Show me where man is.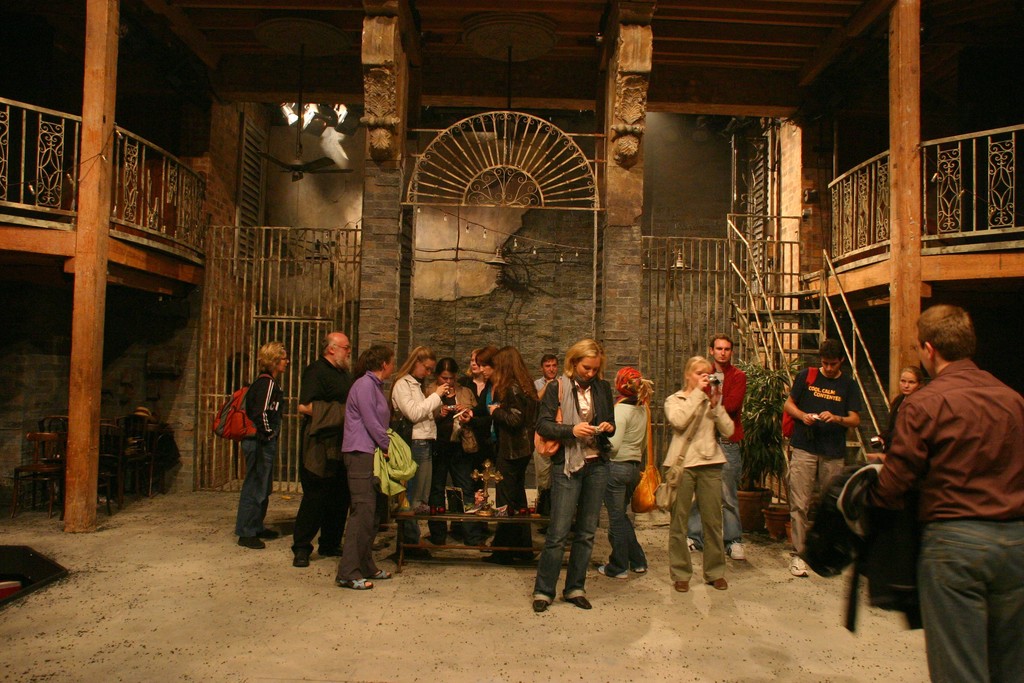
man is at 849 283 1018 671.
